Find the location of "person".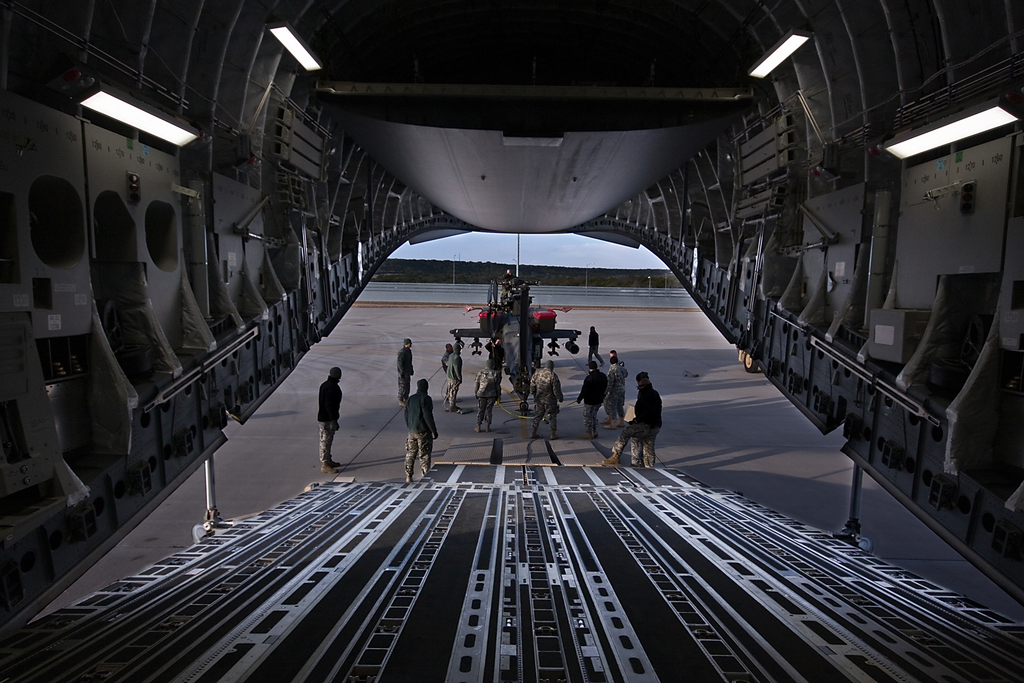
Location: select_region(577, 361, 607, 435).
